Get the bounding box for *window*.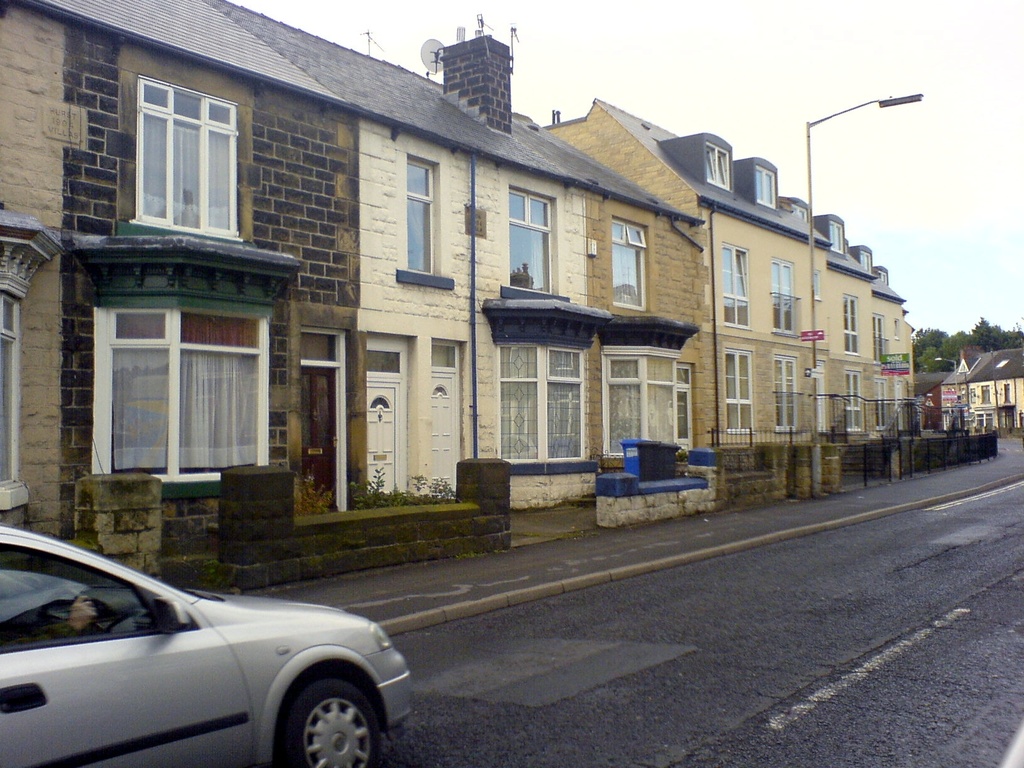
(409, 154, 440, 269).
